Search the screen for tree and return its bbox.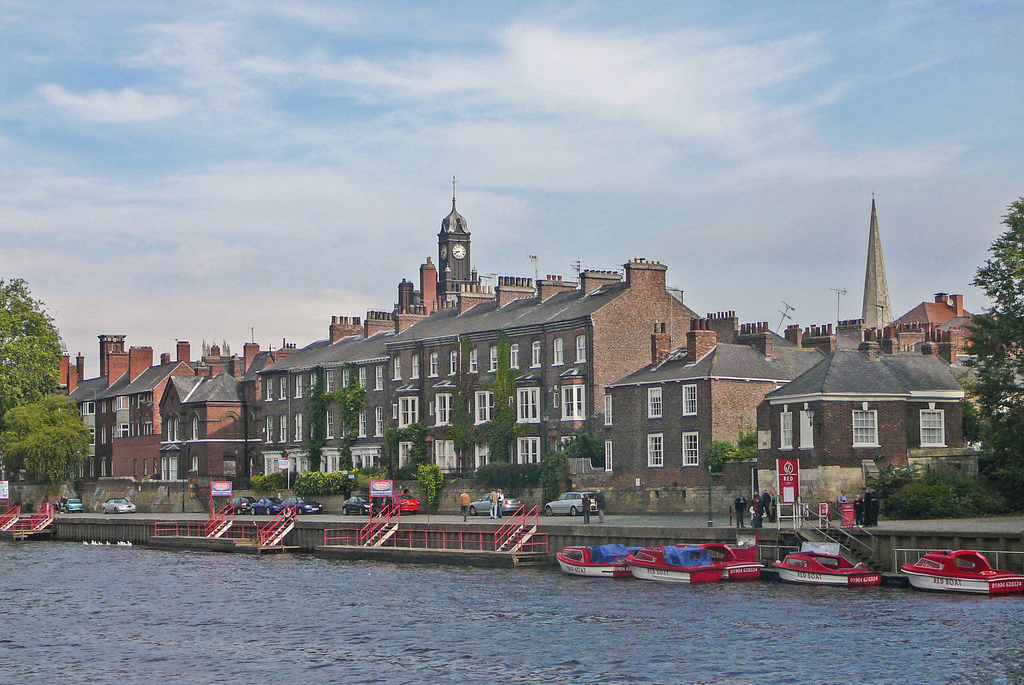
Found: bbox=(483, 332, 525, 480).
